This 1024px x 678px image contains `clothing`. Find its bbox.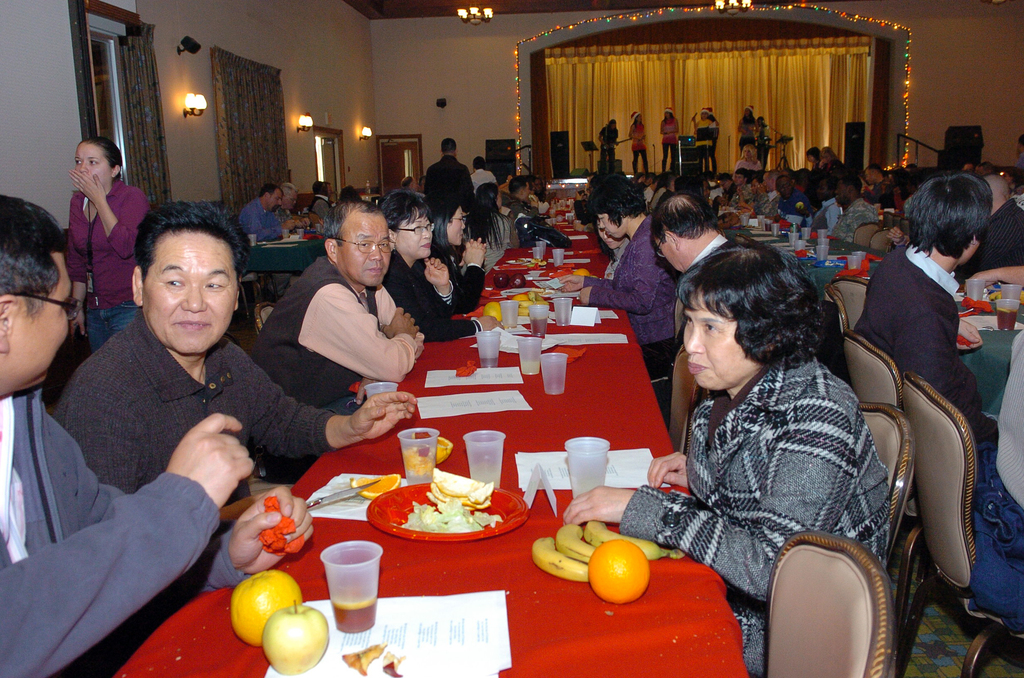
region(642, 275, 913, 665).
